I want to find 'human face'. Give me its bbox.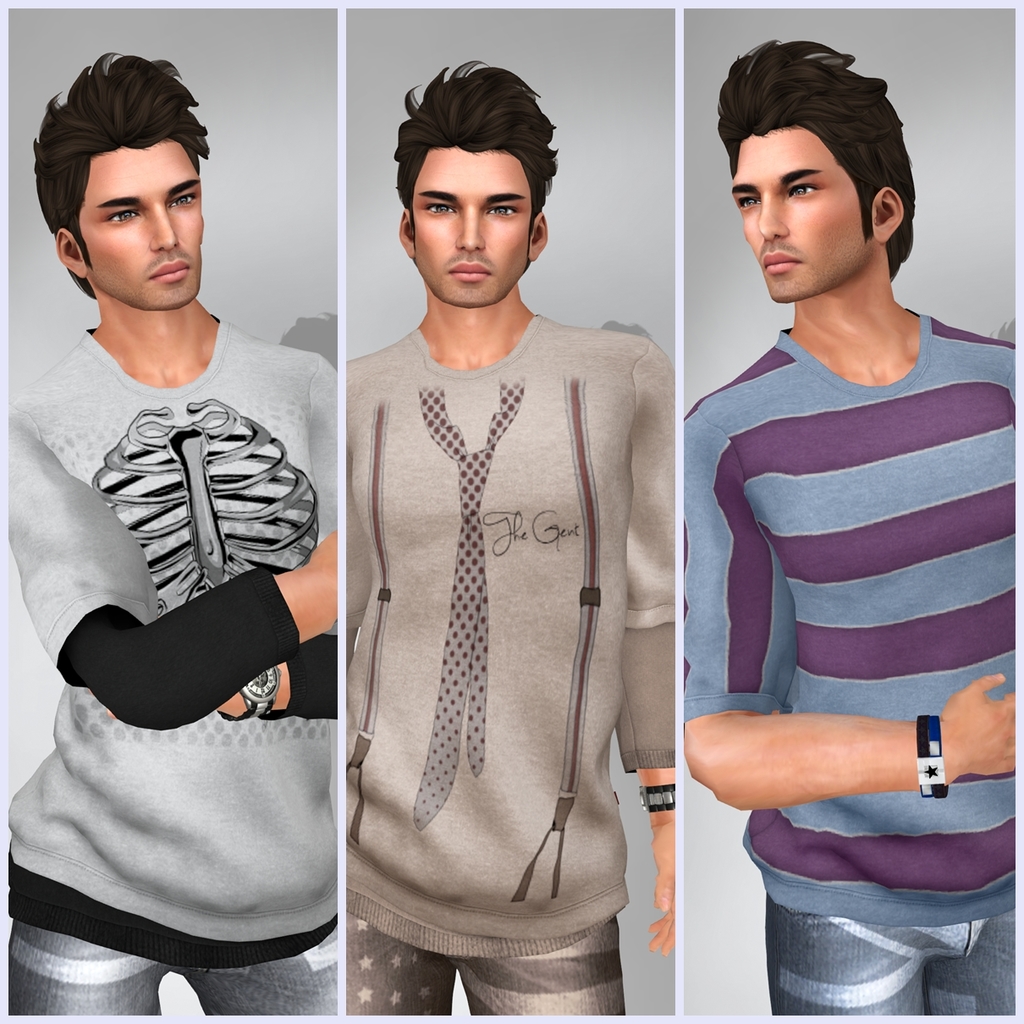
locate(78, 146, 205, 312).
